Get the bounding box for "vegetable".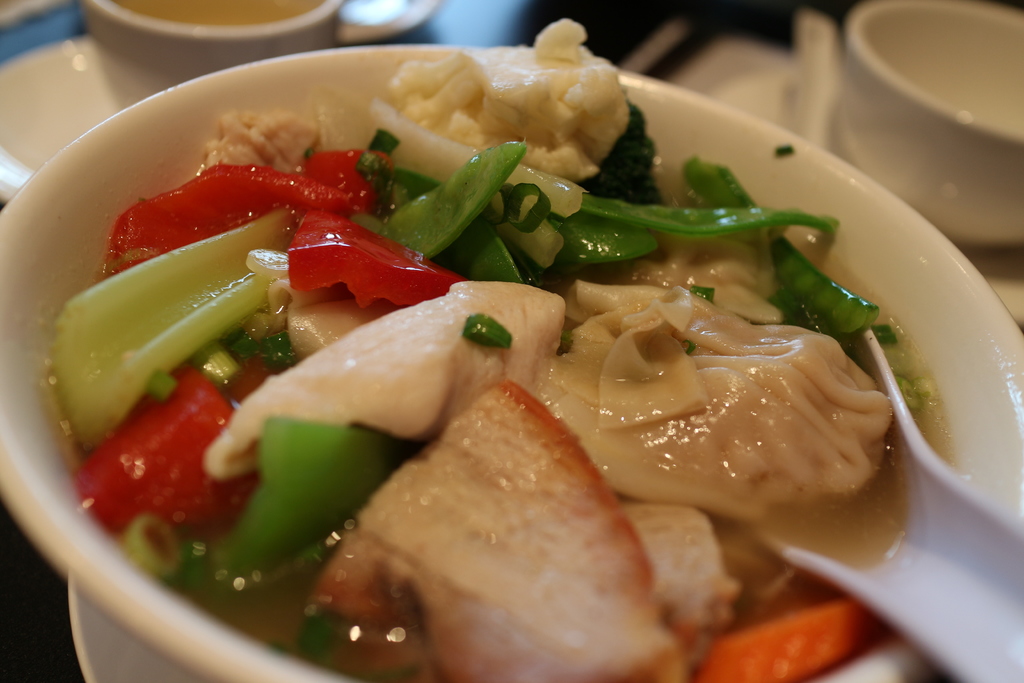
left=285, top=208, right=450, bottom=305.
